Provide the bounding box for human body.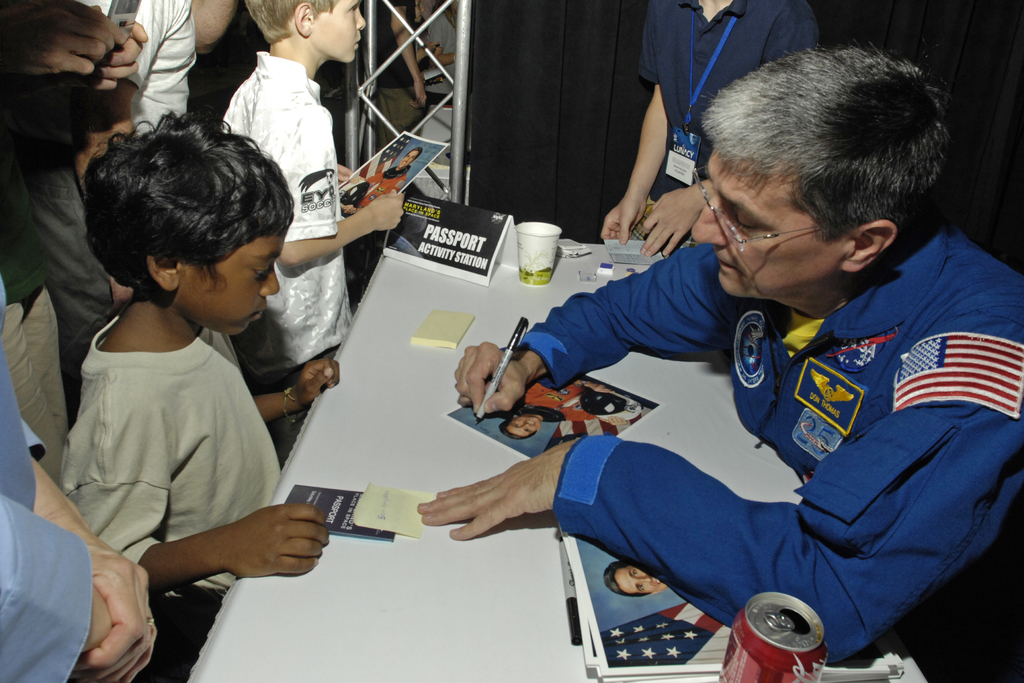
(29, 120, 133, 432).
